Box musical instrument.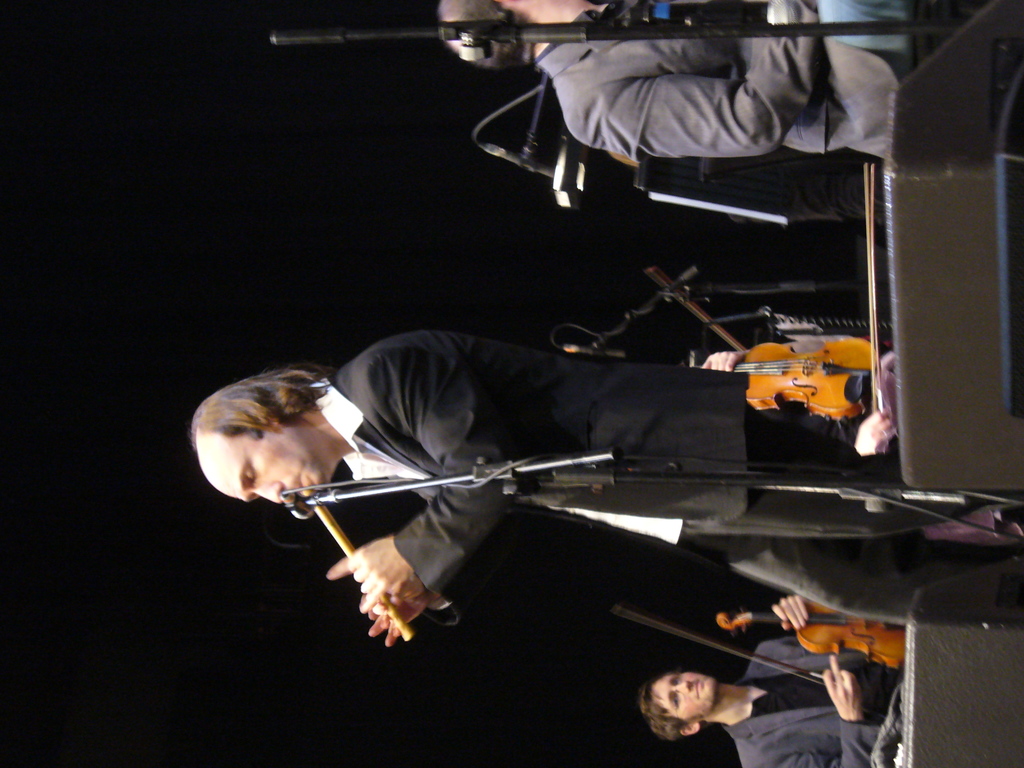
[x1=639, y1=260, x2=890, y2=428].
